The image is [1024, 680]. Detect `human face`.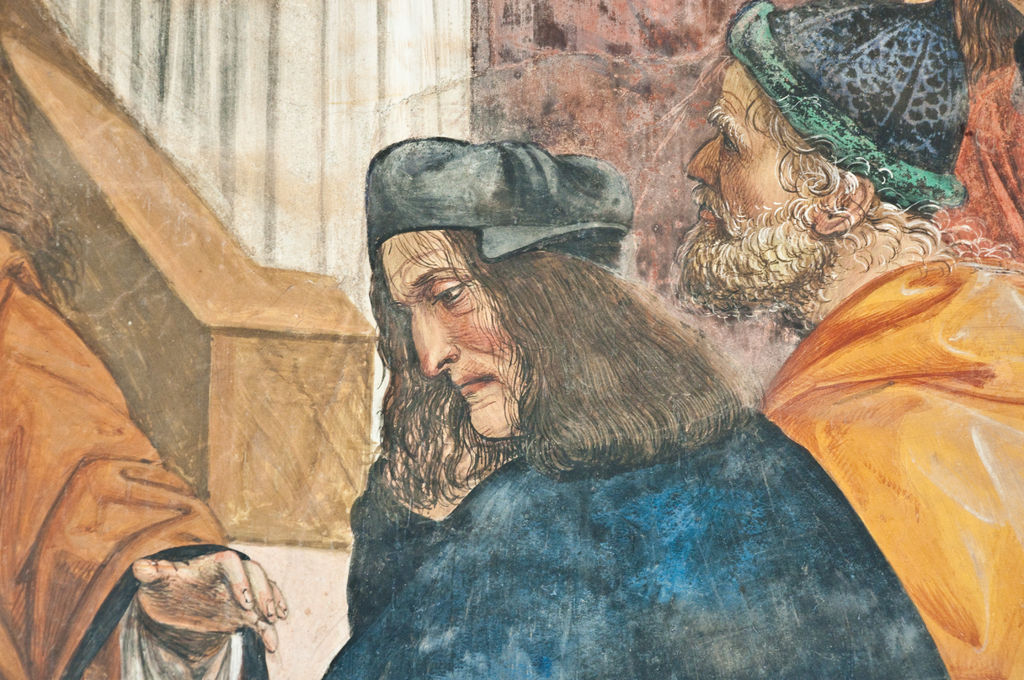
Detection: (381,233,527,435).
